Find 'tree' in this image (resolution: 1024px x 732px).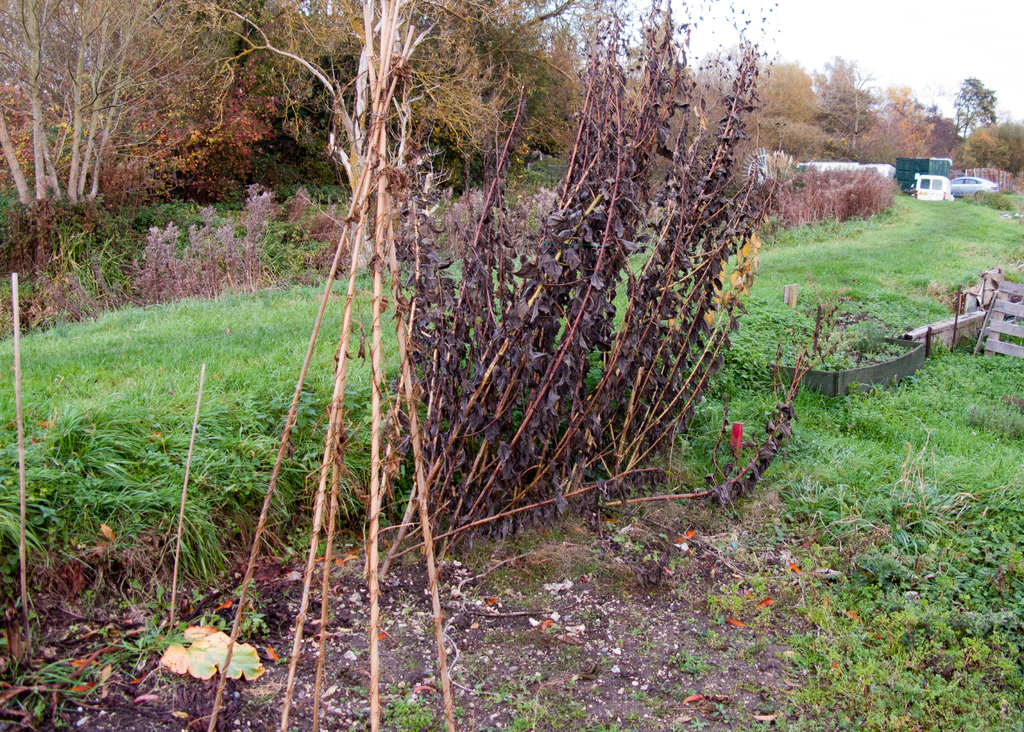
(x1=957, y1=118, x2=1023, y2=173).
